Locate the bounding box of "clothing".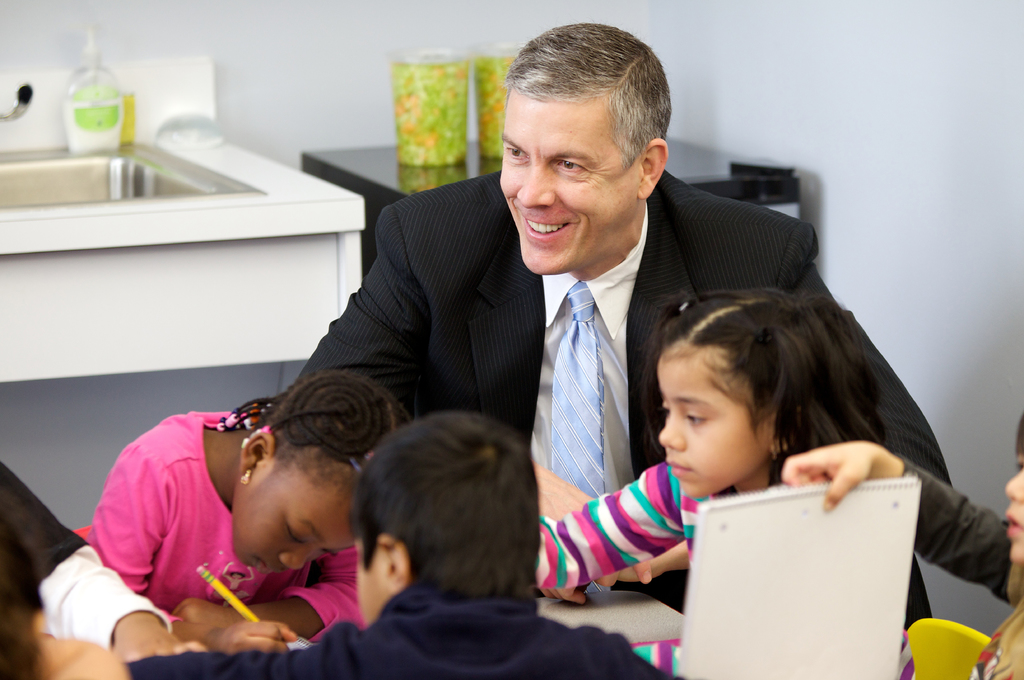
Bounding box: select_region(90, 404, 355, 639).
